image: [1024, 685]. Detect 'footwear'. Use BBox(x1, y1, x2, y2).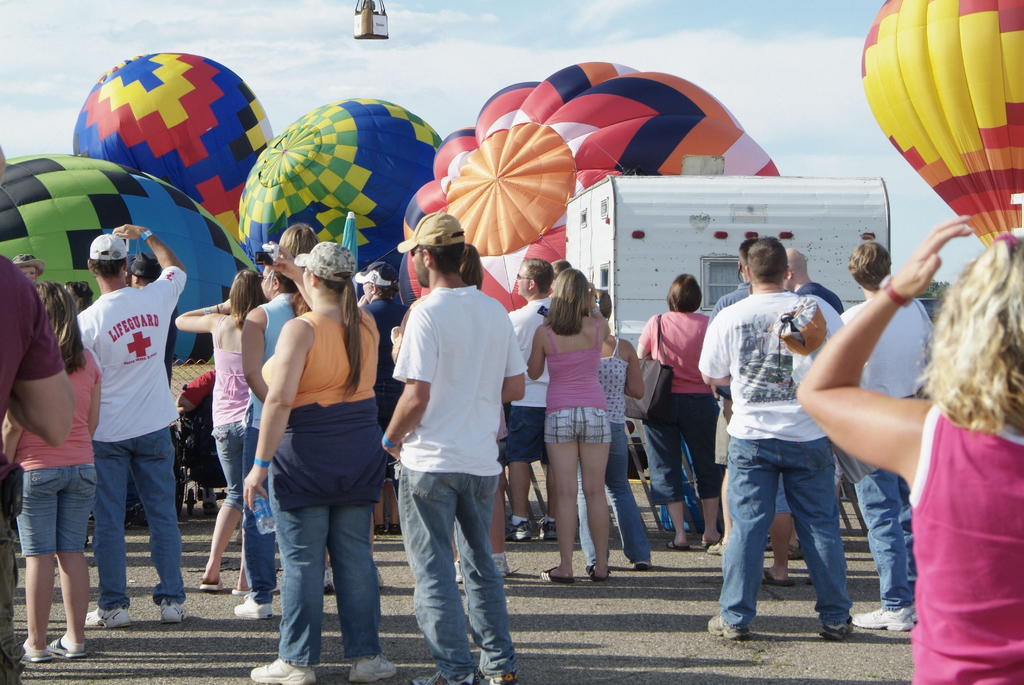
BBox(706, 617, 750, 640).
